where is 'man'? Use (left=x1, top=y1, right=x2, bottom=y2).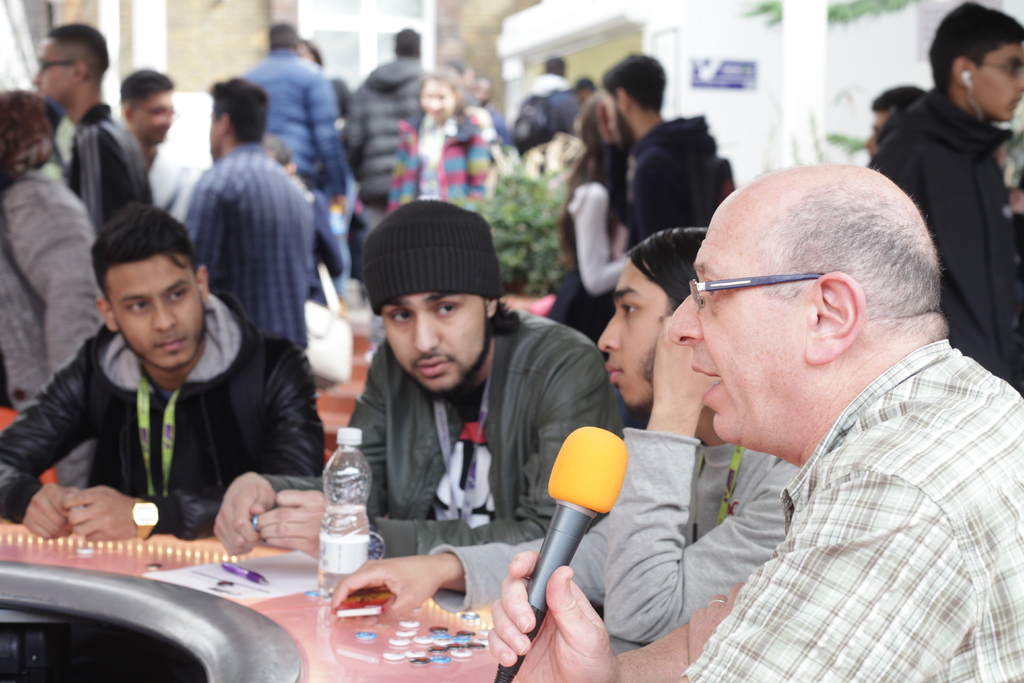
(left=354, top=26, right=434, bottom=231).
